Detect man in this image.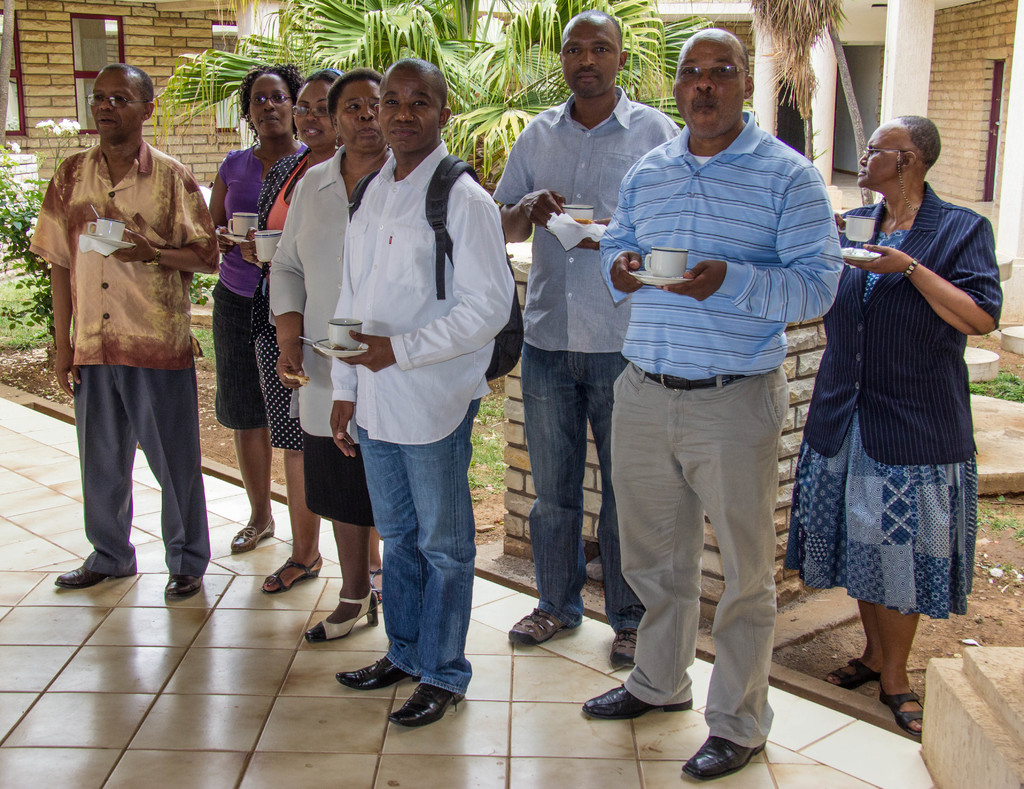
Detection: box=[580, 26, 847, 782].
